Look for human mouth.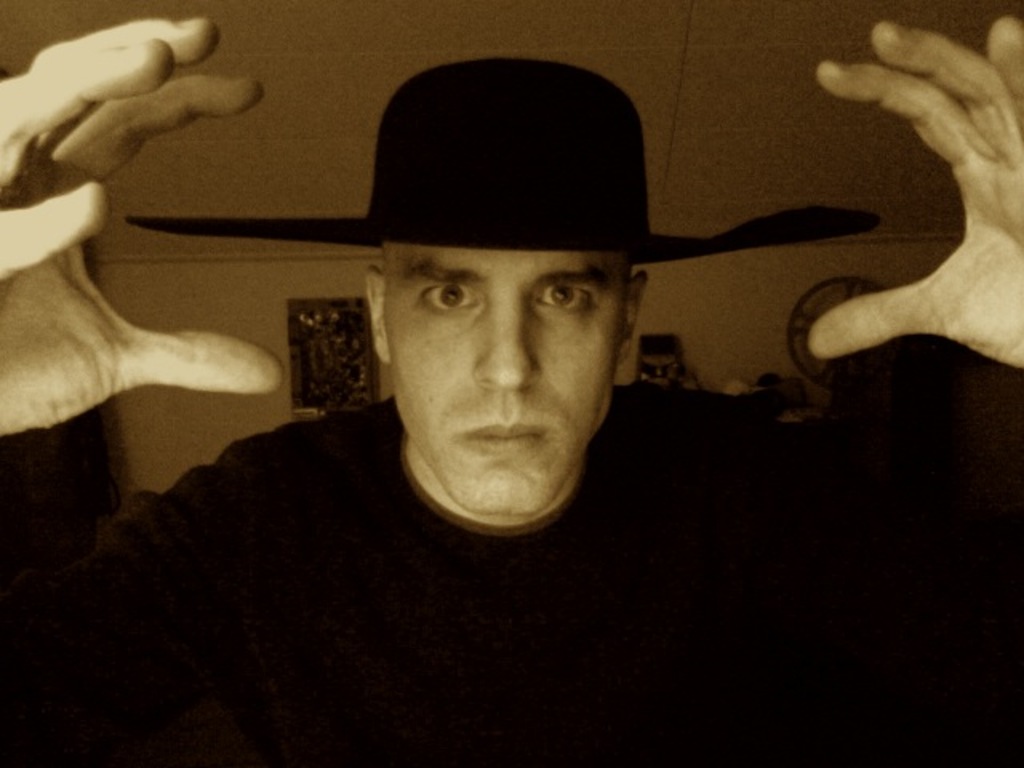
Found: 461 422 550 458.
